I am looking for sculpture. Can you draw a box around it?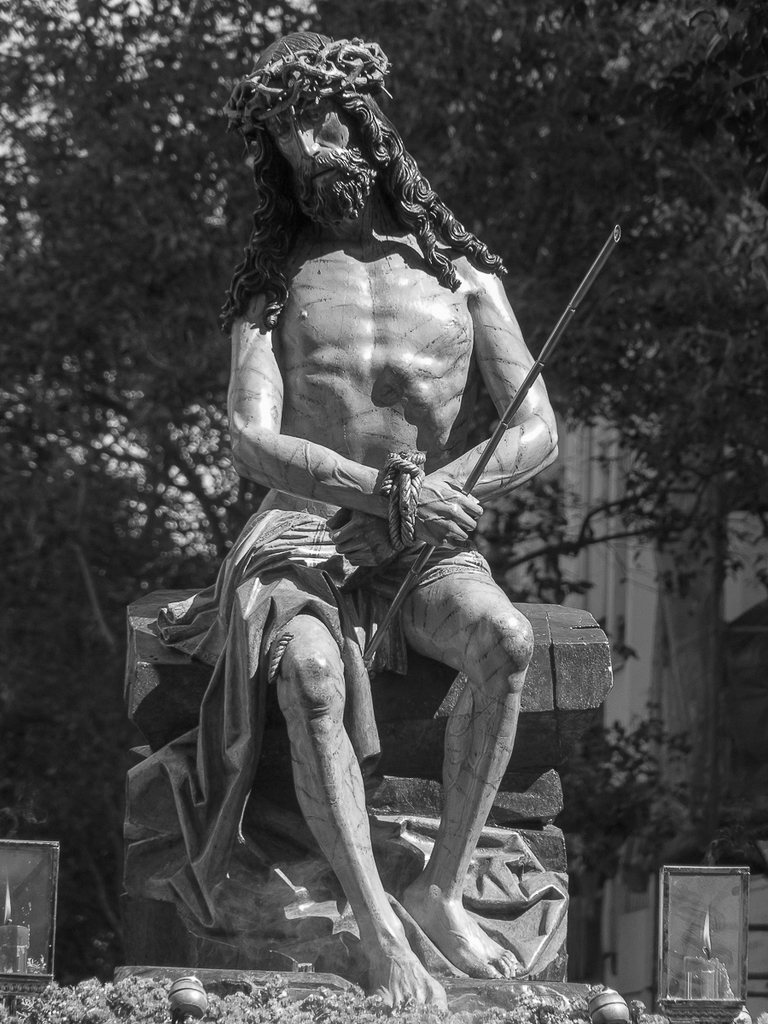
Sure, the bounding box is pyautogui.locateOnScreen(139, 50, 627, 1021).
